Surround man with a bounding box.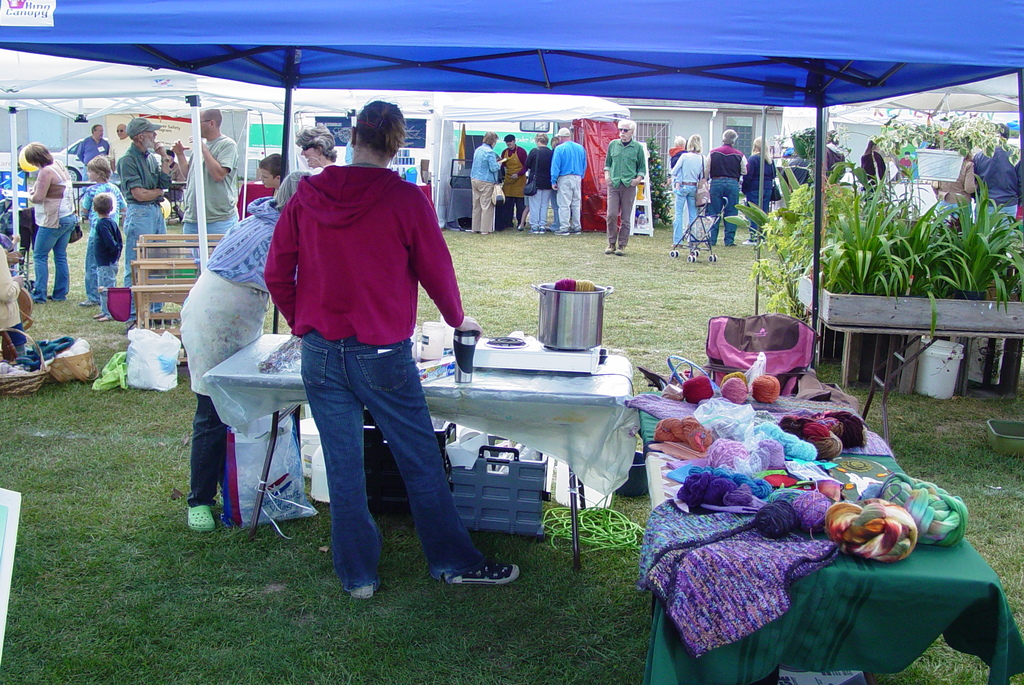
(601, 117, 645, 258).
